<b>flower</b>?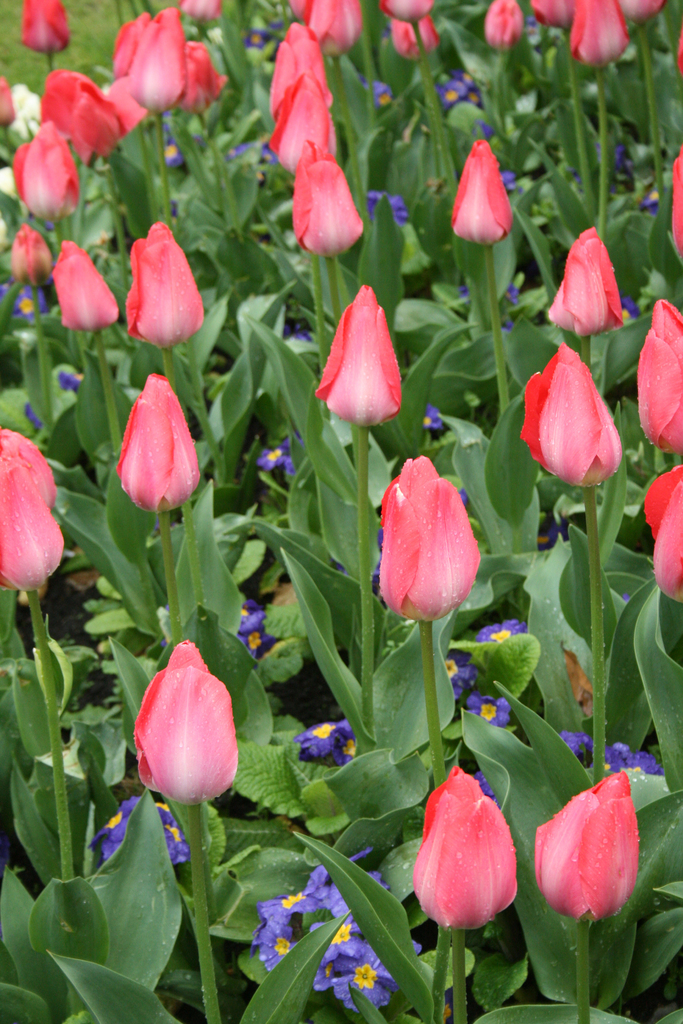
<bbox>0, 429, 64, 588</bbox>
